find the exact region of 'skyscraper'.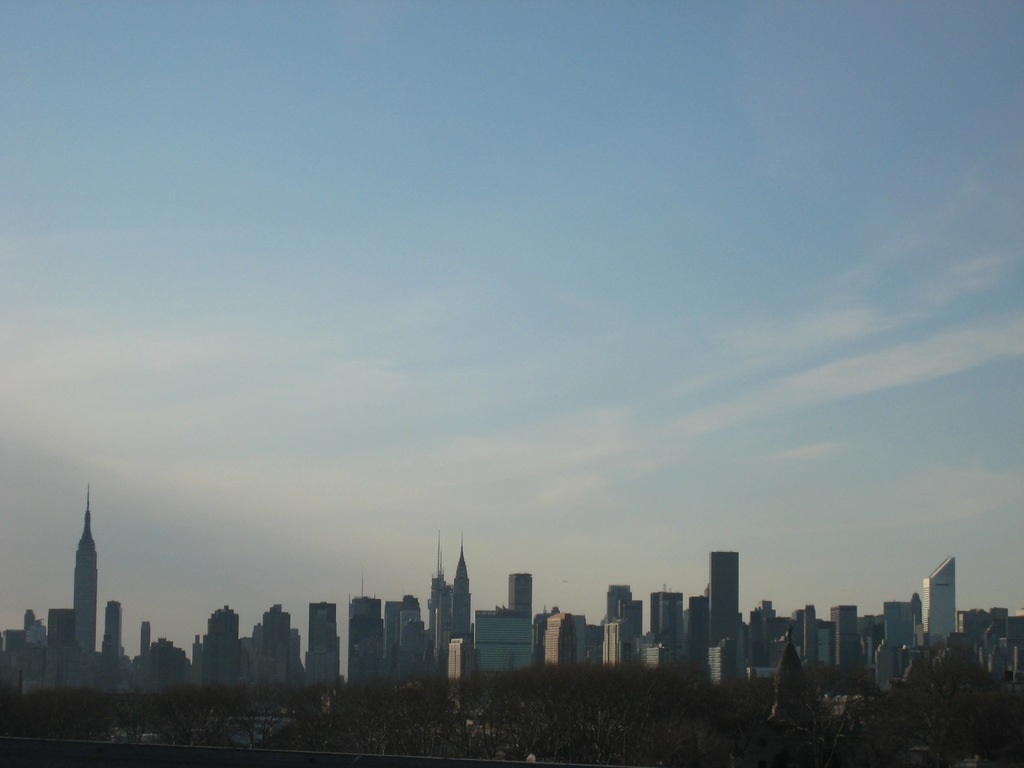
Exact region: (476, 611, 535, 676).
